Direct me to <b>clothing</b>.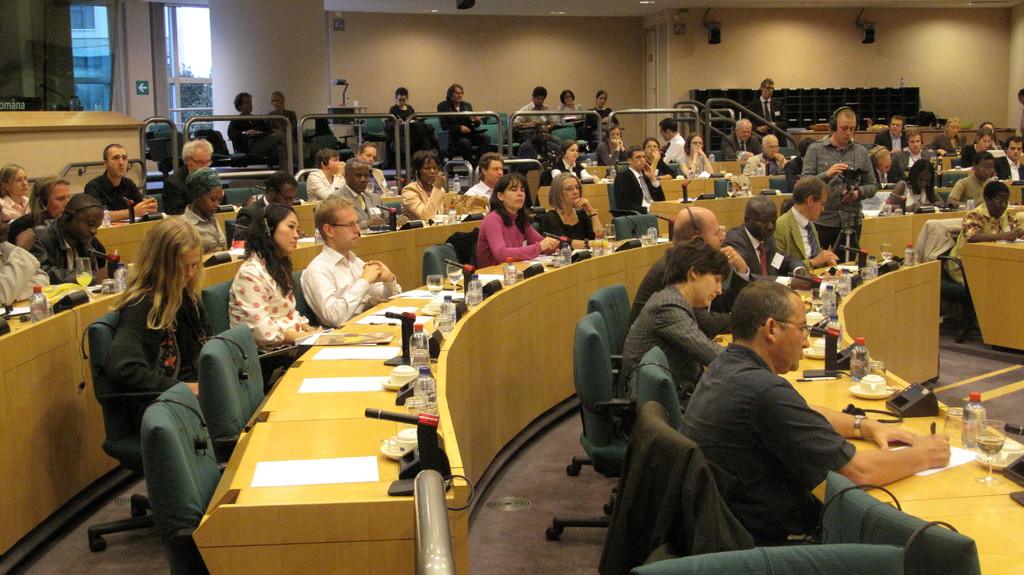
Direction: locate(745, 153, 776, 177).
